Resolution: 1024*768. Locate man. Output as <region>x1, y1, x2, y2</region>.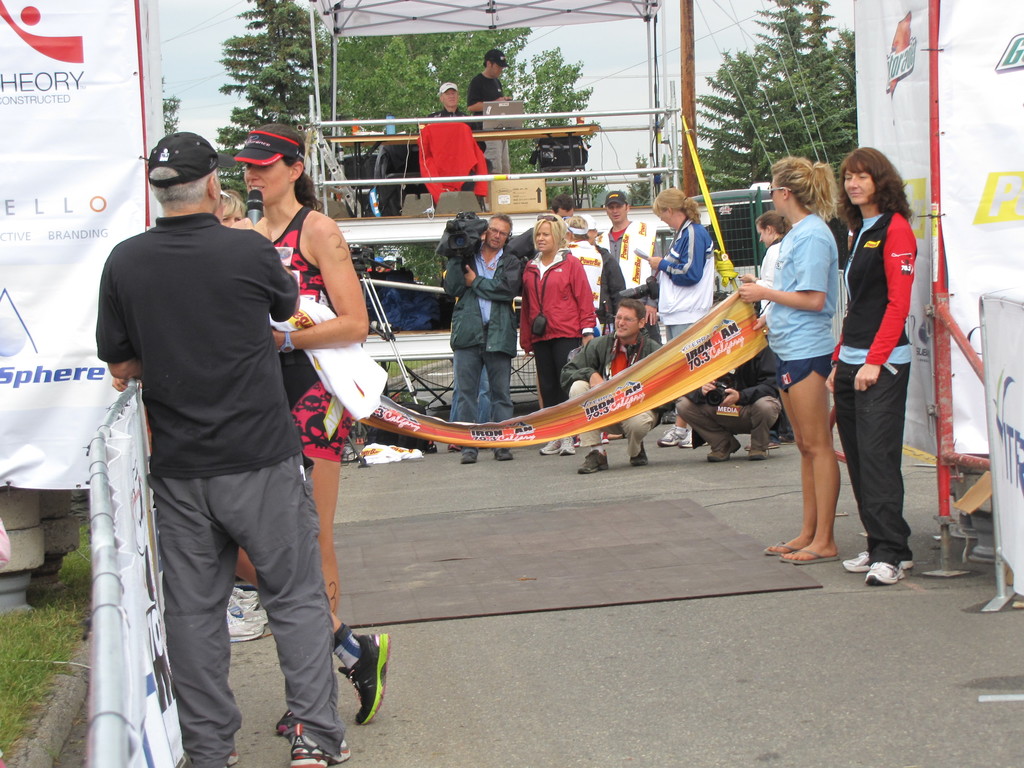
<region>424, 83, 491, 187</region>.
